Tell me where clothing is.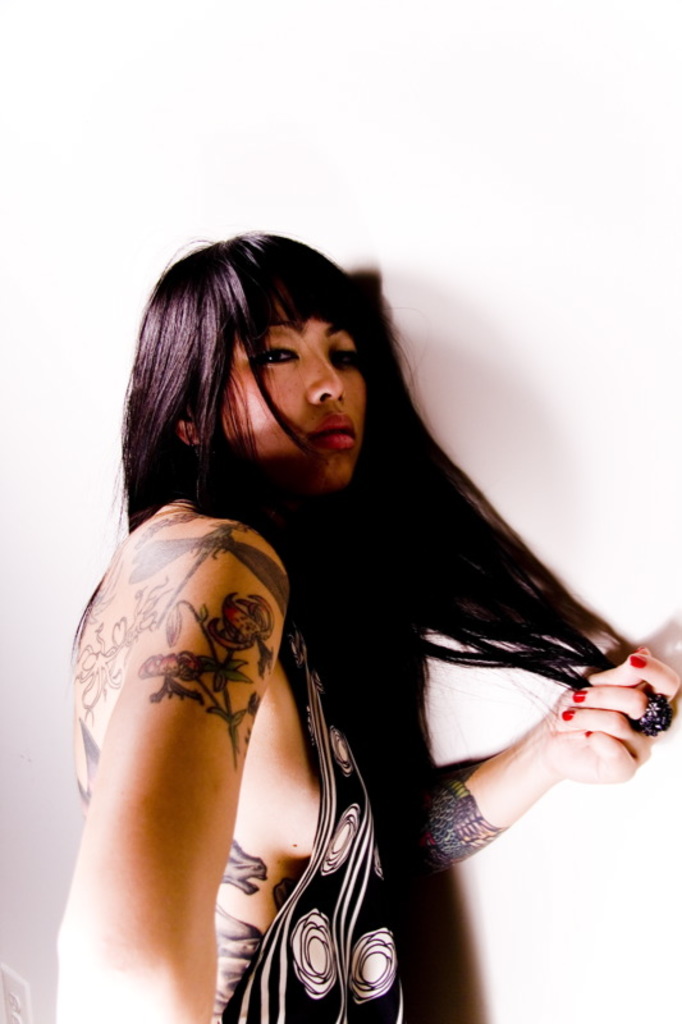
clothing is at bbox=[64, 589, 431, 1023].
